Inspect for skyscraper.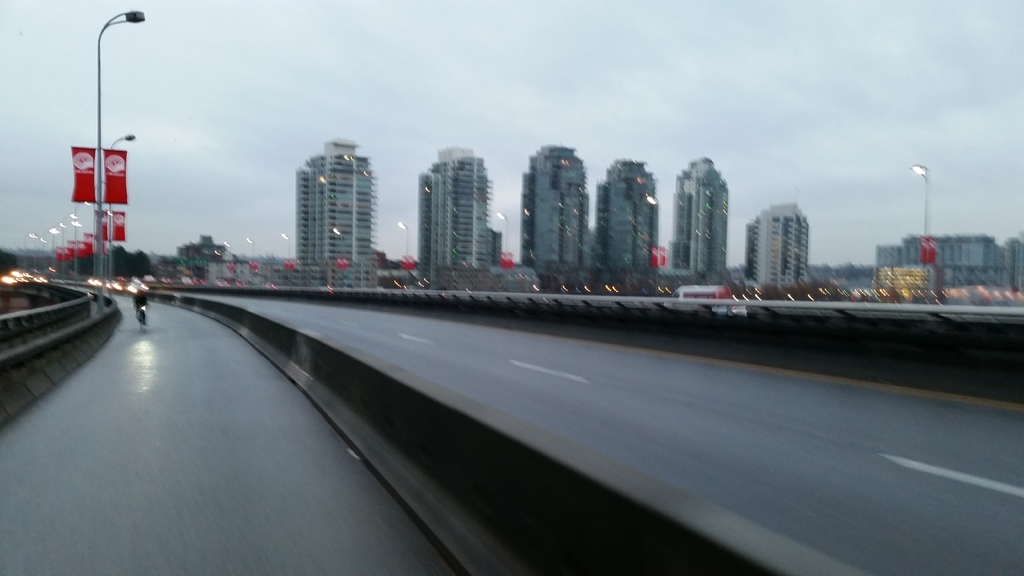
Inspection: detection(271, 122, 383, 276).
